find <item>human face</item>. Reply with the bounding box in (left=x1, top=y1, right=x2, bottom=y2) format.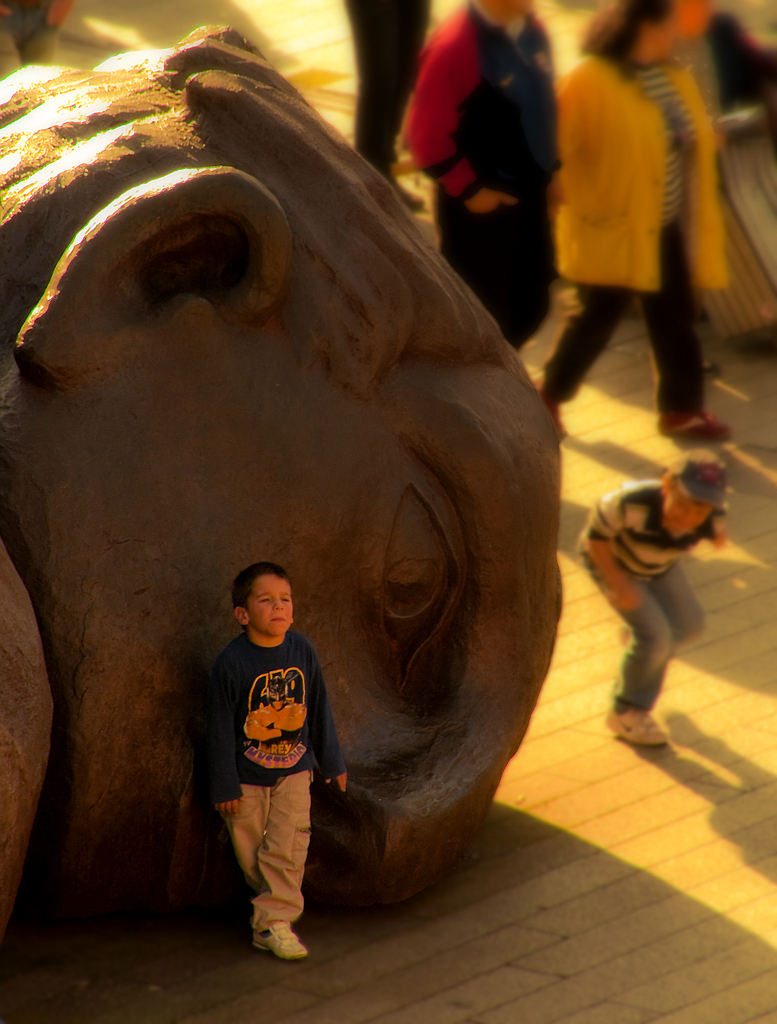
(left=250, top=577, right=294, bottom=640).
